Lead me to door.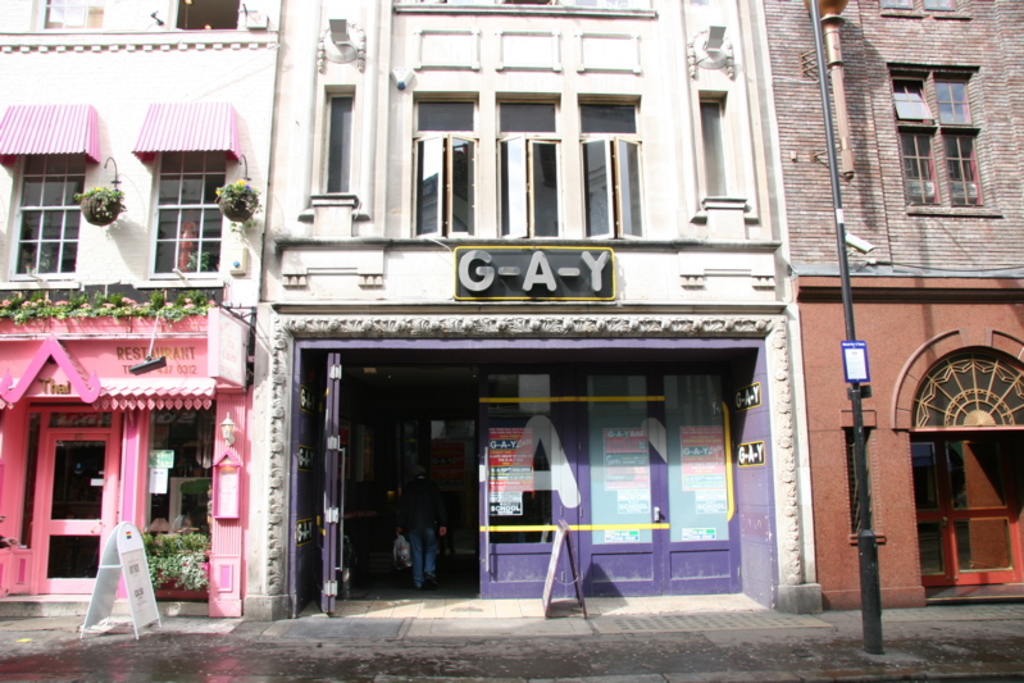
Lead to crop(606, 411, 733, 604).
